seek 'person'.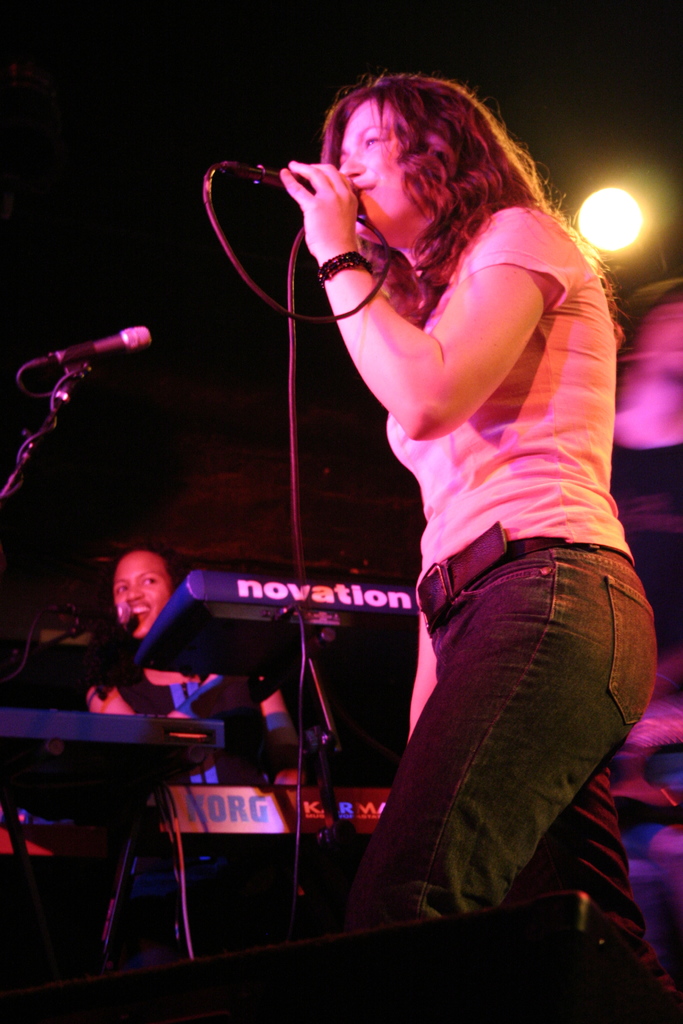
(83, 550, 300, 788).
